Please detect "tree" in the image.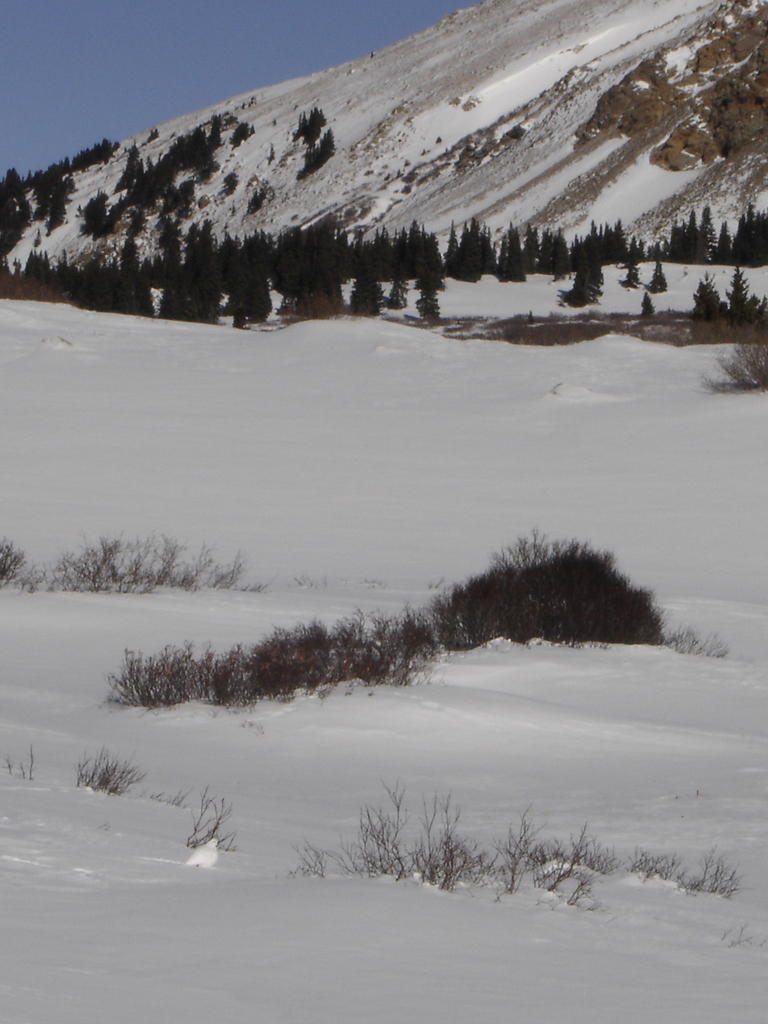
bbox(22, 248, 53, 291).
